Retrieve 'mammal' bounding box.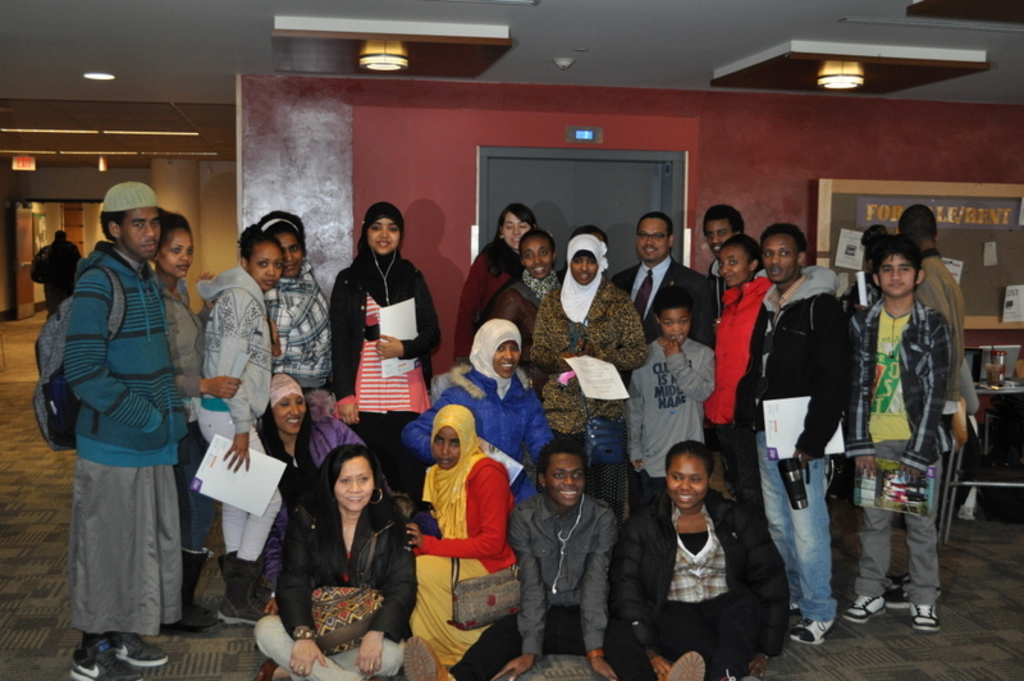
Bounding box: box(850, 236, 952, 632).
